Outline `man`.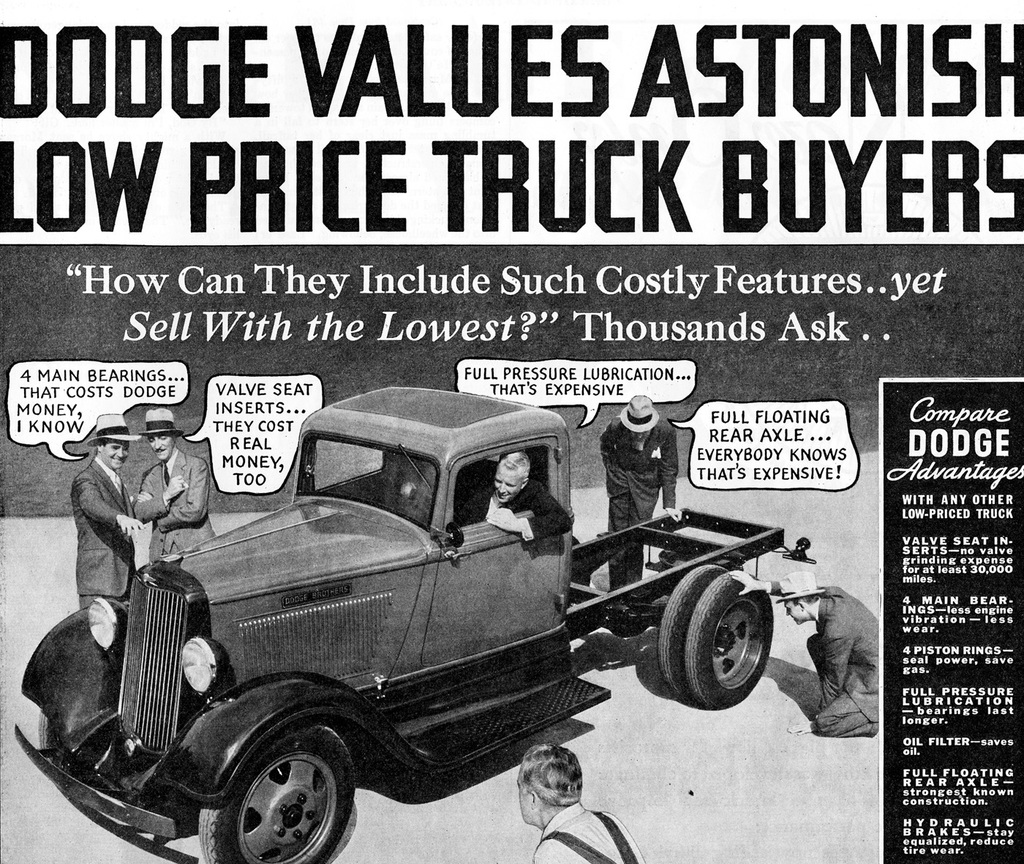
Outline: 459:451:573:553.
